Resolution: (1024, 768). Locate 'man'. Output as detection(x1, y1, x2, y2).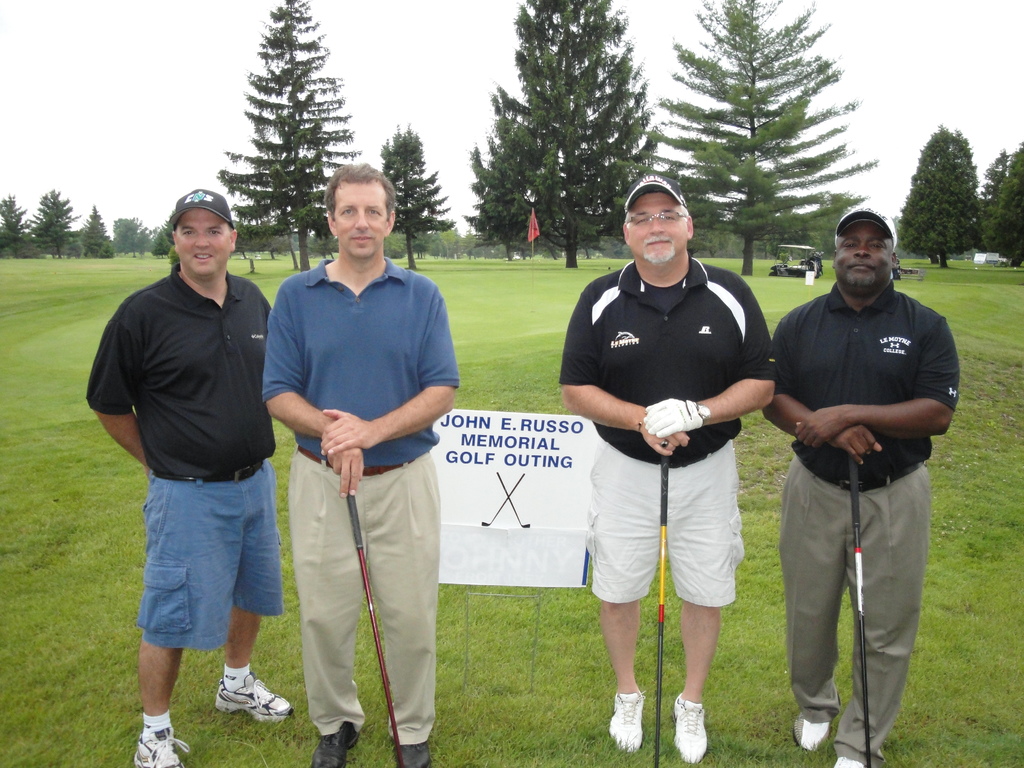
detection(262, 167, 459, 767).
